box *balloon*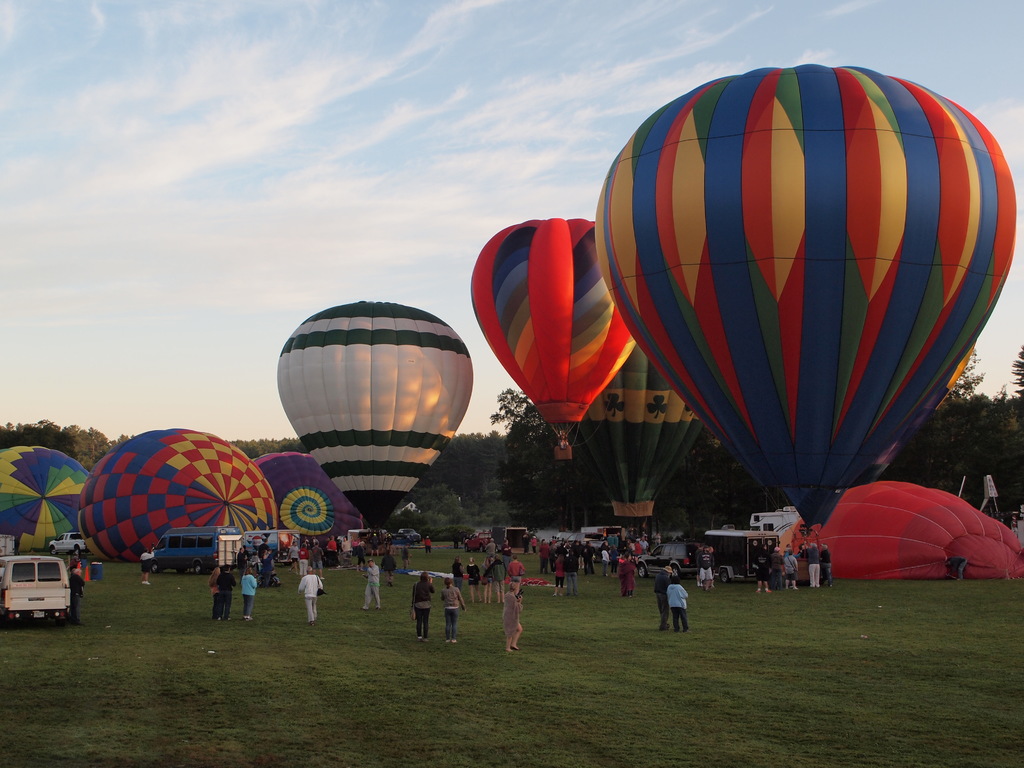
l=0, t=445, r=90, b=549
